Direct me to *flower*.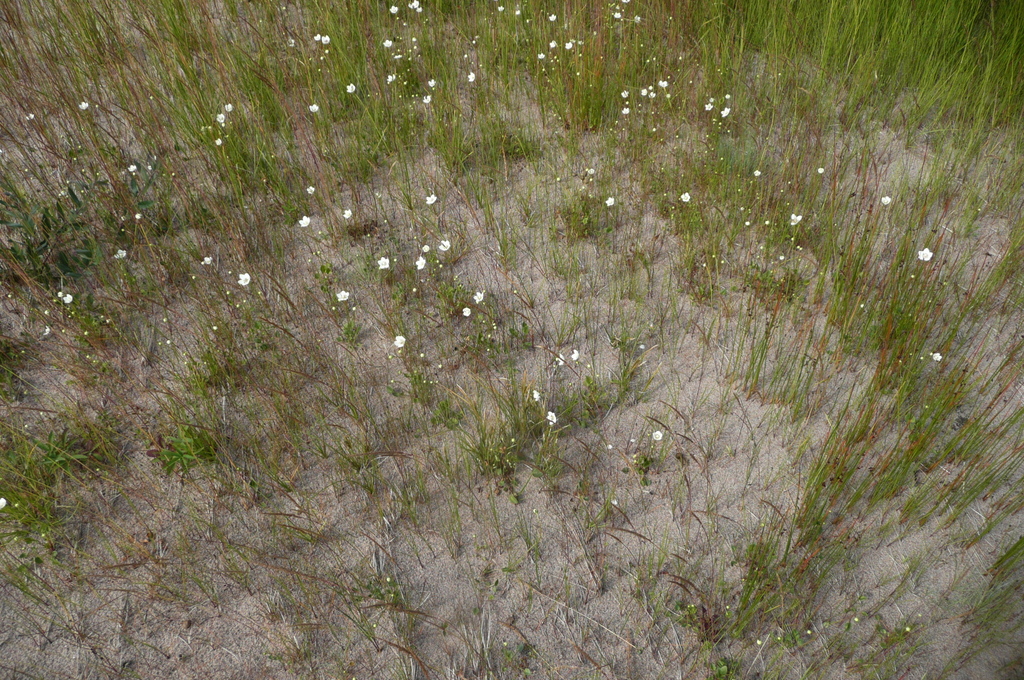
Direction: (left=916, top=245, right=934, bottom=261).
